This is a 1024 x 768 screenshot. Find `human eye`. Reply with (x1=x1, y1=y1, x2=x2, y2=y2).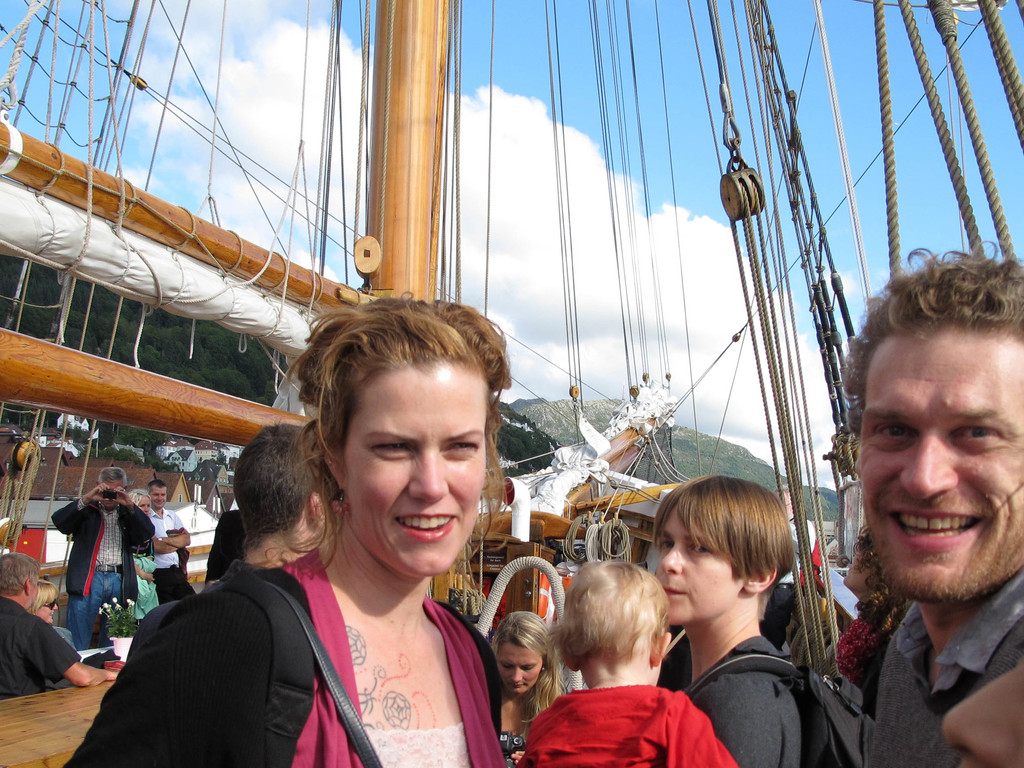
(x1=361, y1=431, x2=419, y2=463).
